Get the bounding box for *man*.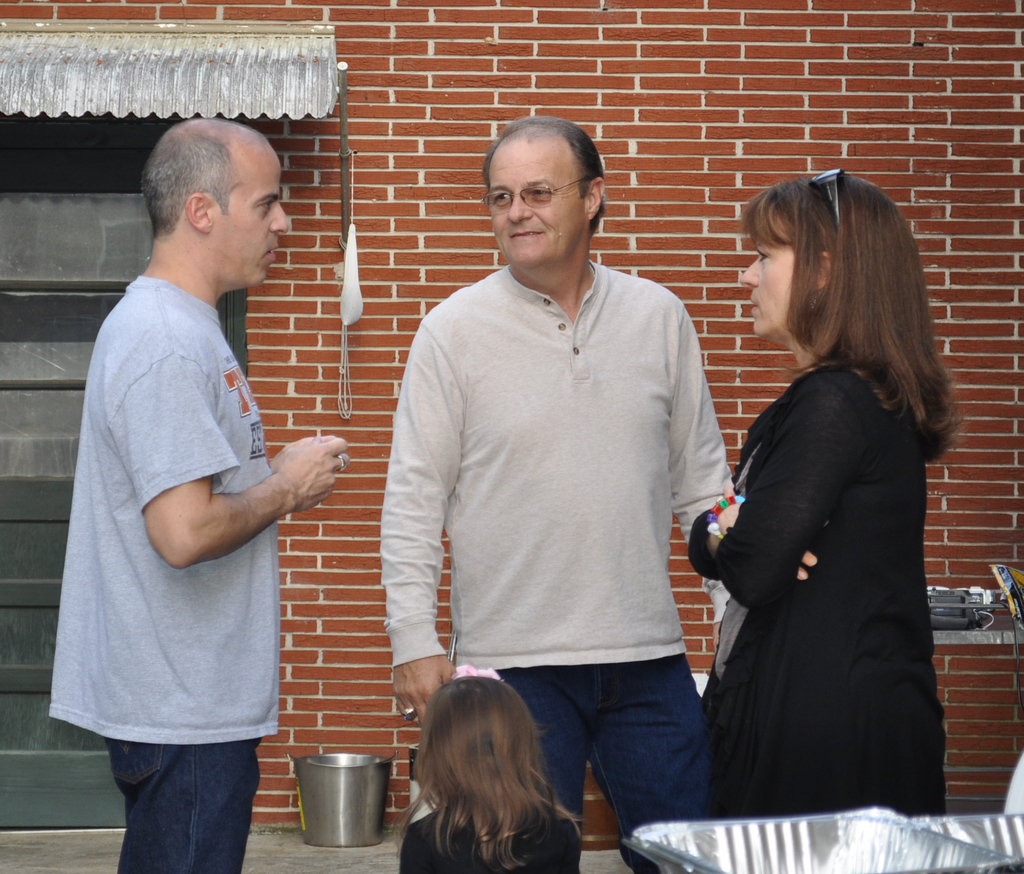
crop(48, 110, 349, 873).
